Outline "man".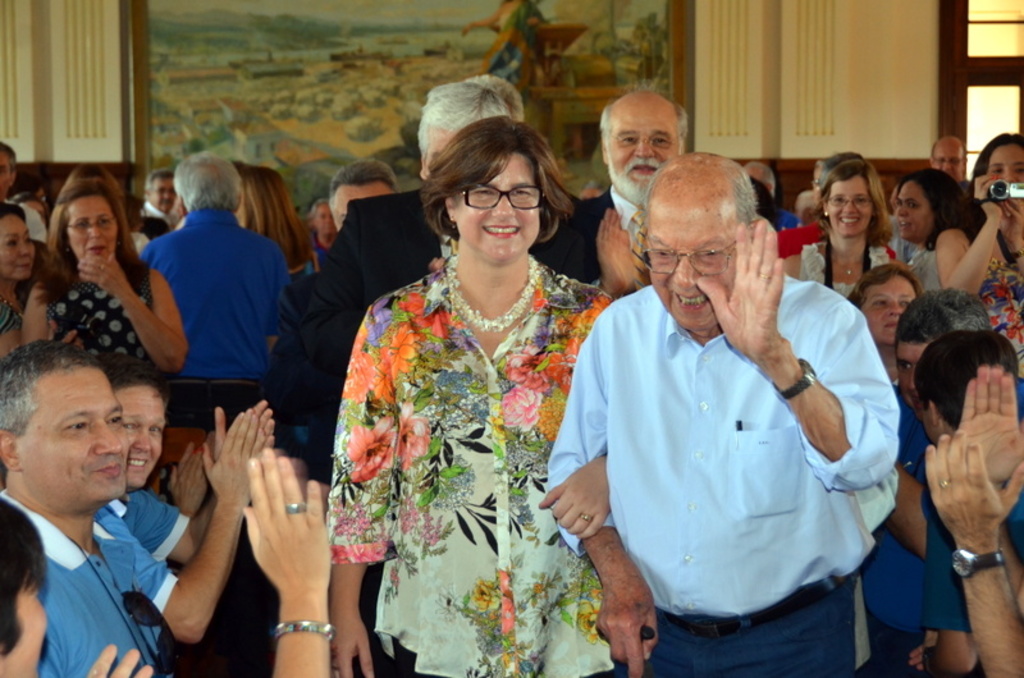
Outline: region(0, 339, 209, 677).
